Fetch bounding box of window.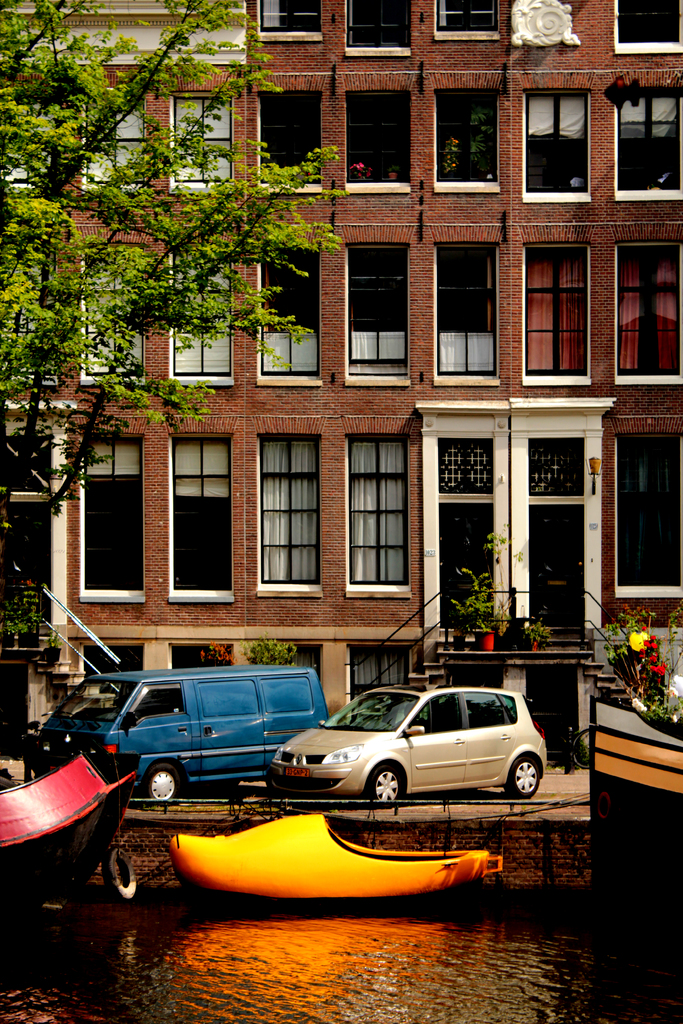
Bbox: [6, 100, 66, 195].
